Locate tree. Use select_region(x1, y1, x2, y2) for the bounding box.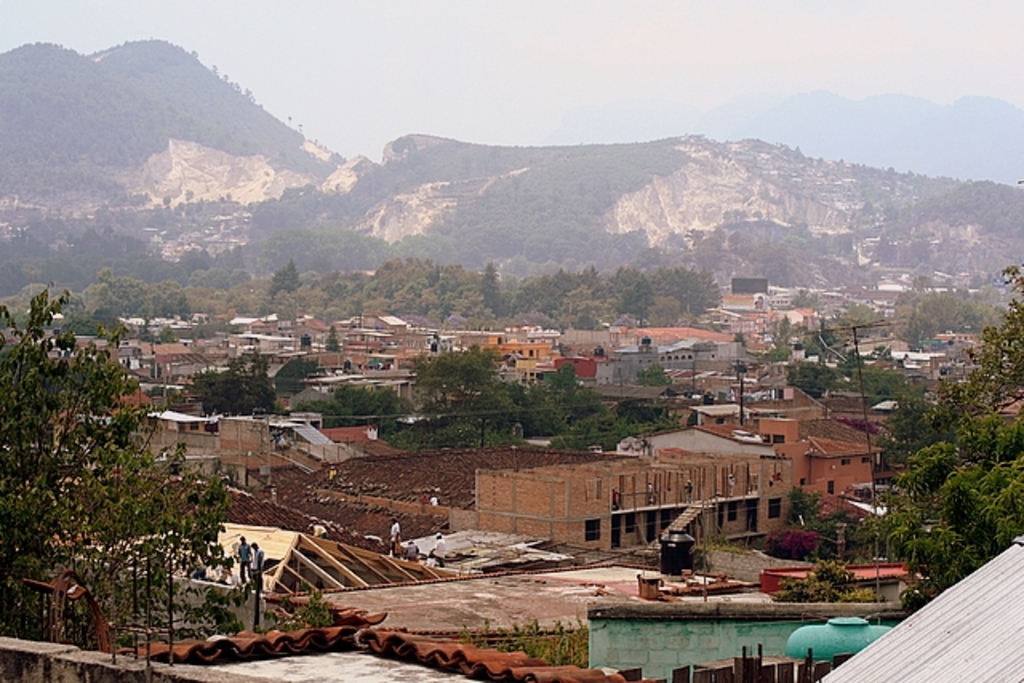
select_region(752, 325, 933, 401).
